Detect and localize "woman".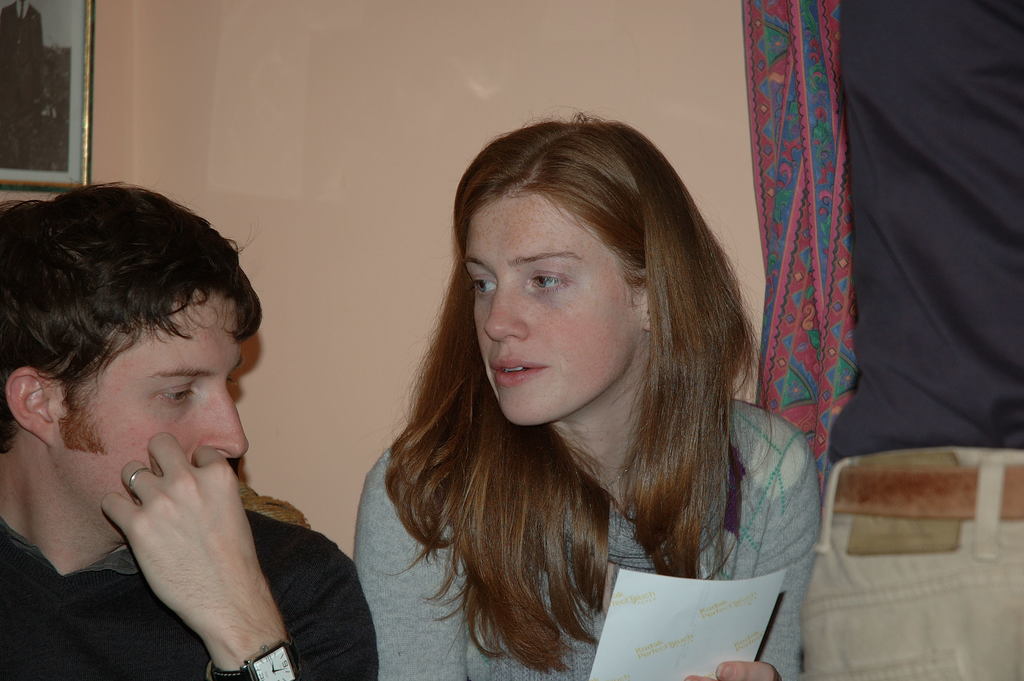
Localized at bbox=(307, 113, 853, 676).
